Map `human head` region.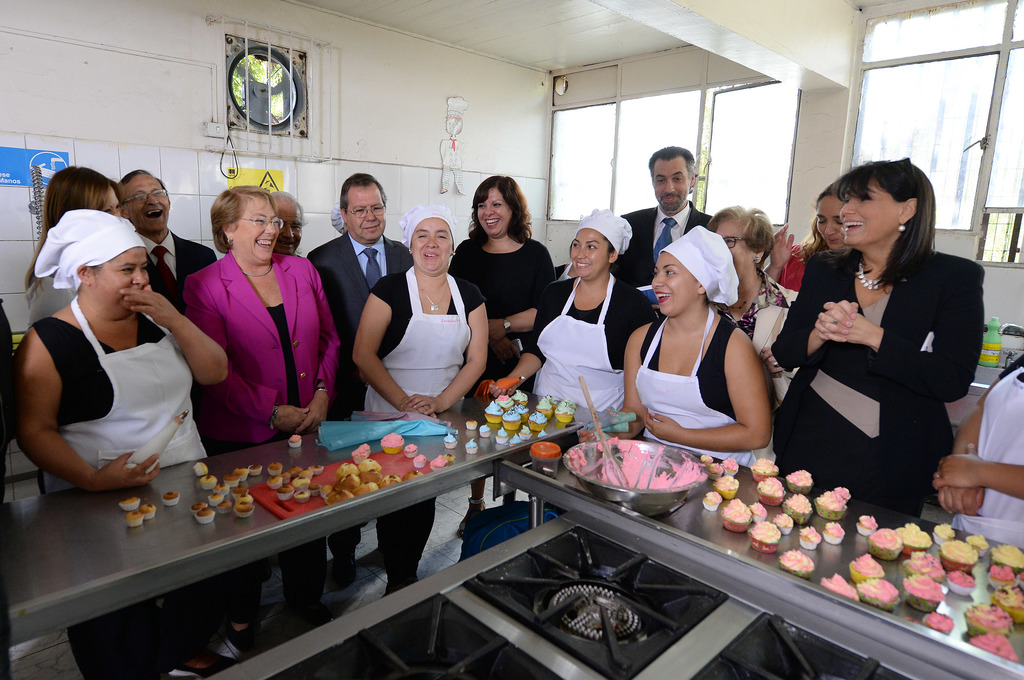
Mapped to left=816, top=184, right=844, bottom=249.
